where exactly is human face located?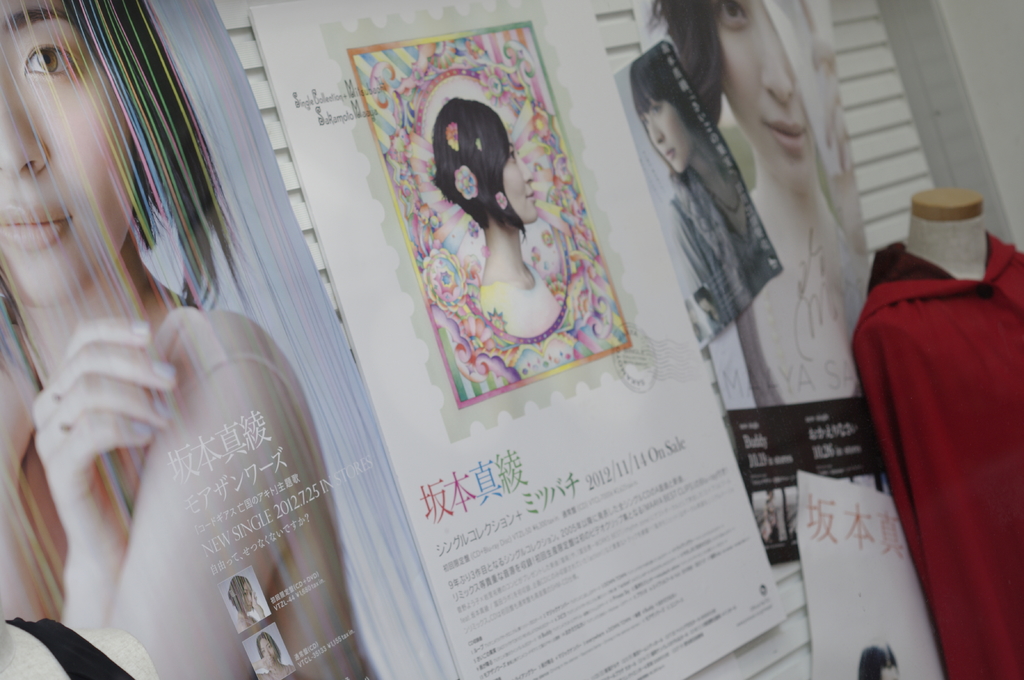
Its bounding box is {"left": 234, "top": 578, "right": 252, "bottom": 612}.
